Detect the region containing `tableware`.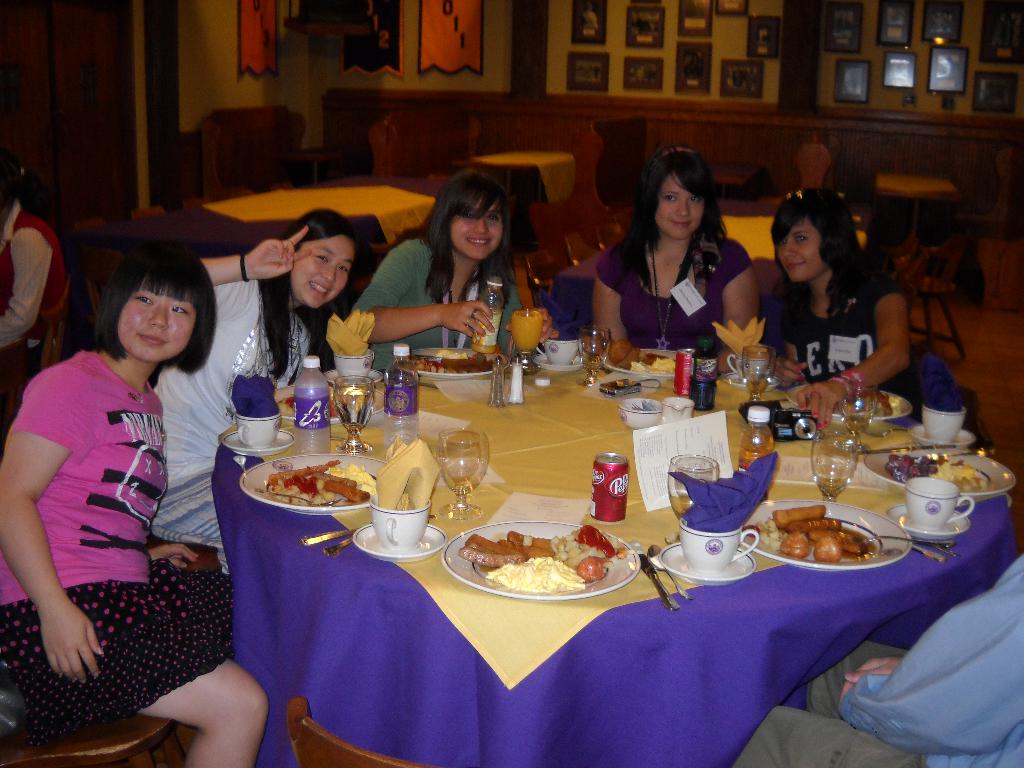
x1=902 y1=467 x2=992 y2=554.
